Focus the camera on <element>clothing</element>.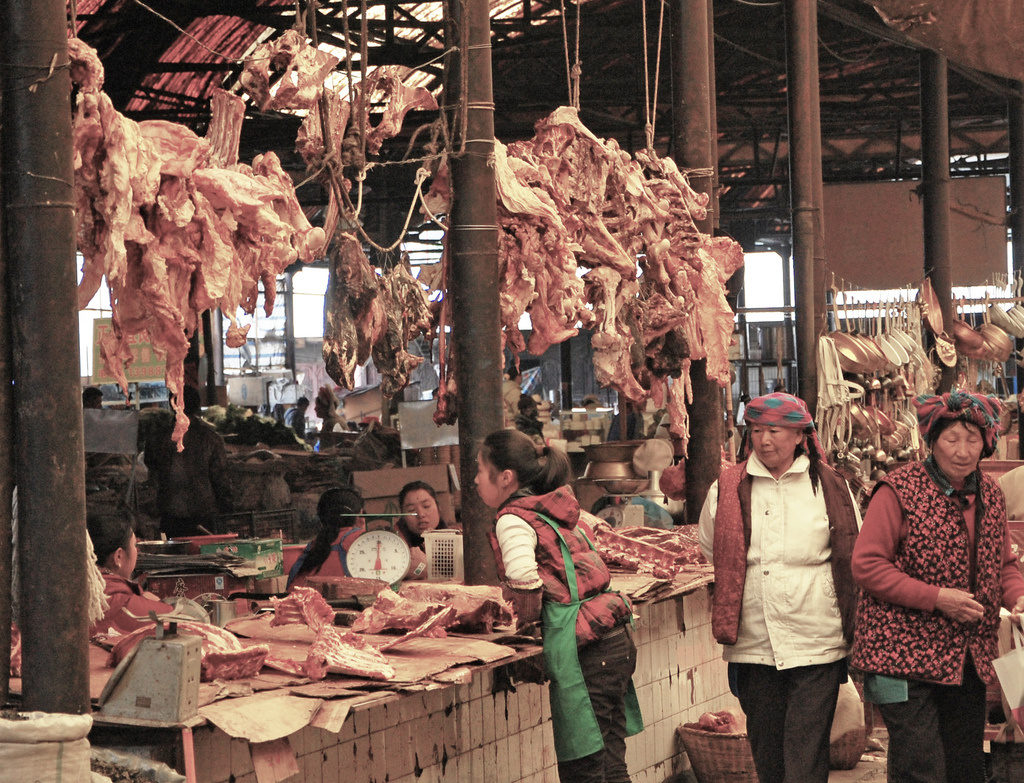
Focus region: <box>290,524,365,593</box>.
